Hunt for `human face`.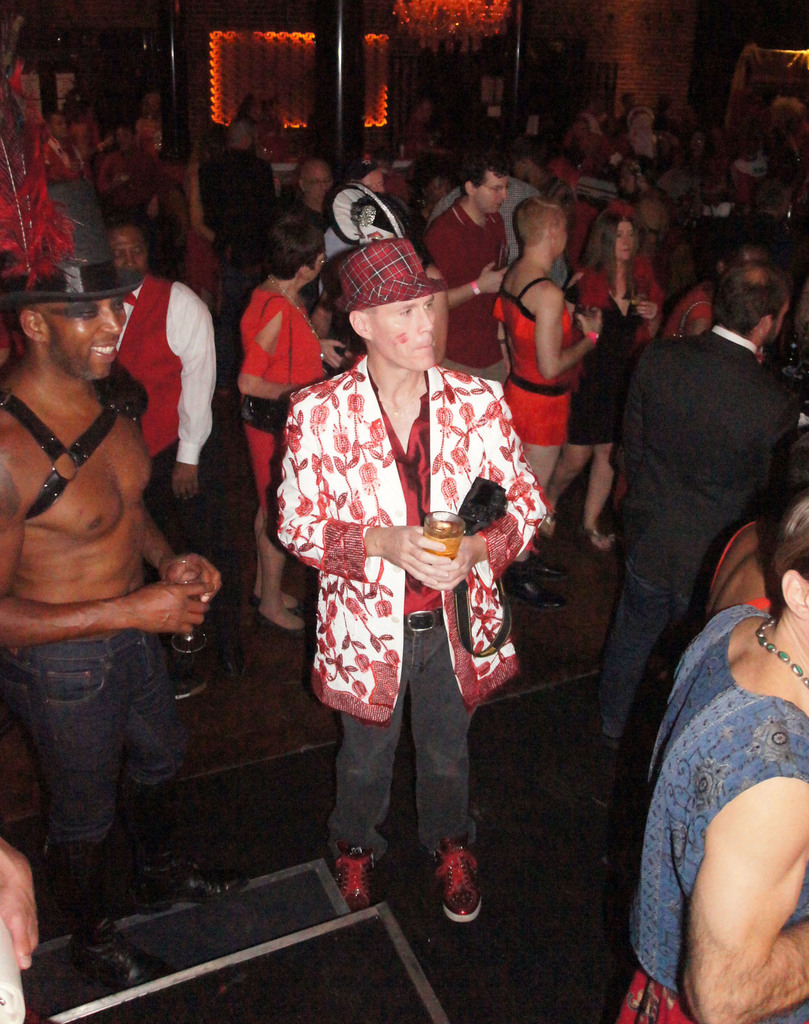
Hunted down at x1=372, y1=295, x2=432, y2=372.
